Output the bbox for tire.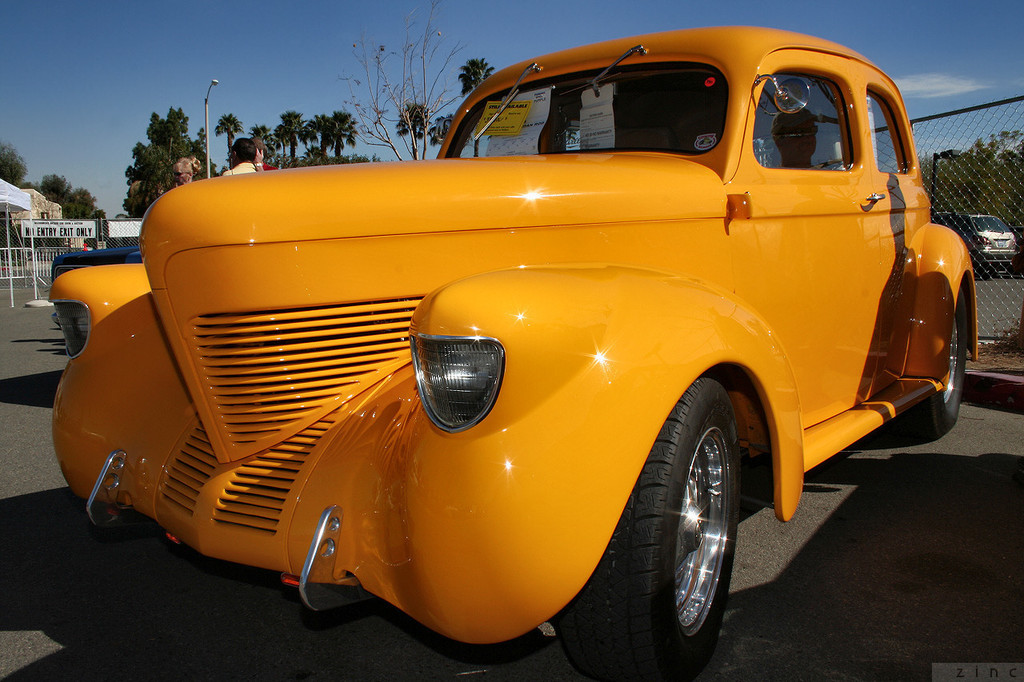
(910, 287, 966, 437).
